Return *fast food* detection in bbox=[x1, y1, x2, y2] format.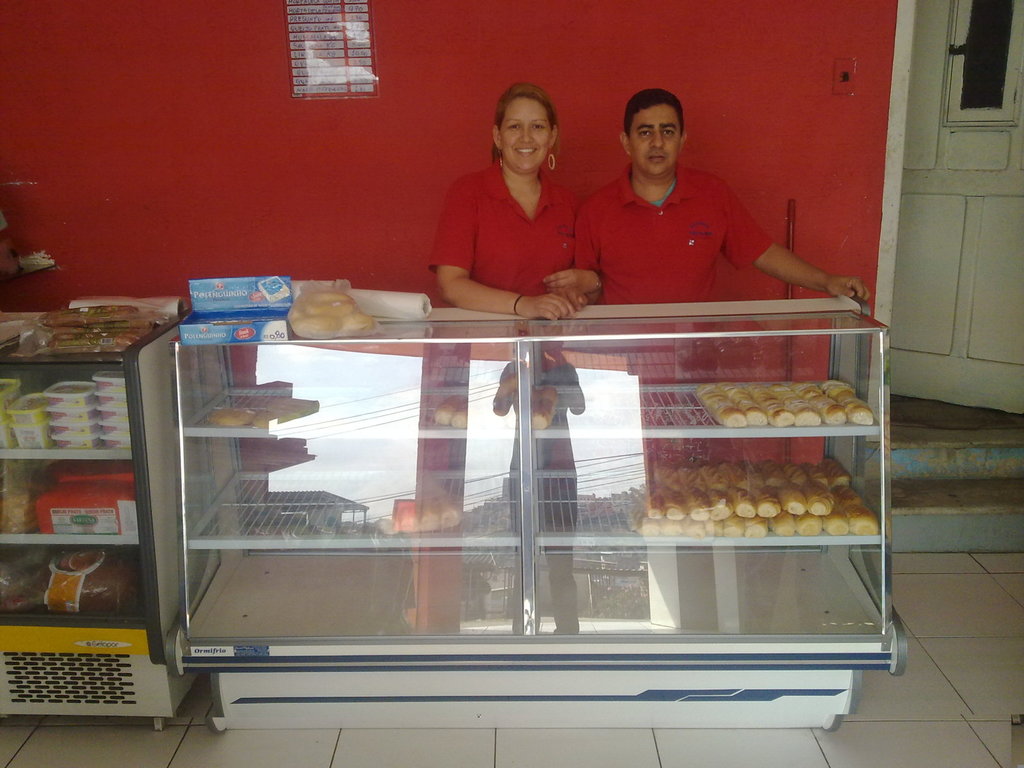
bbox=[710, 398, 744, 426].
